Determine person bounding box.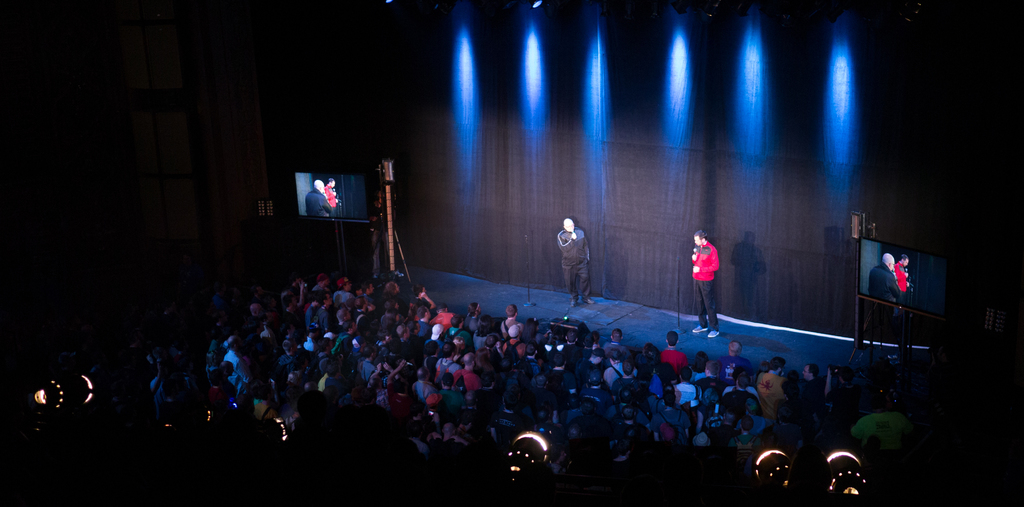
Determined: rect(687, 229, 724, 338).
